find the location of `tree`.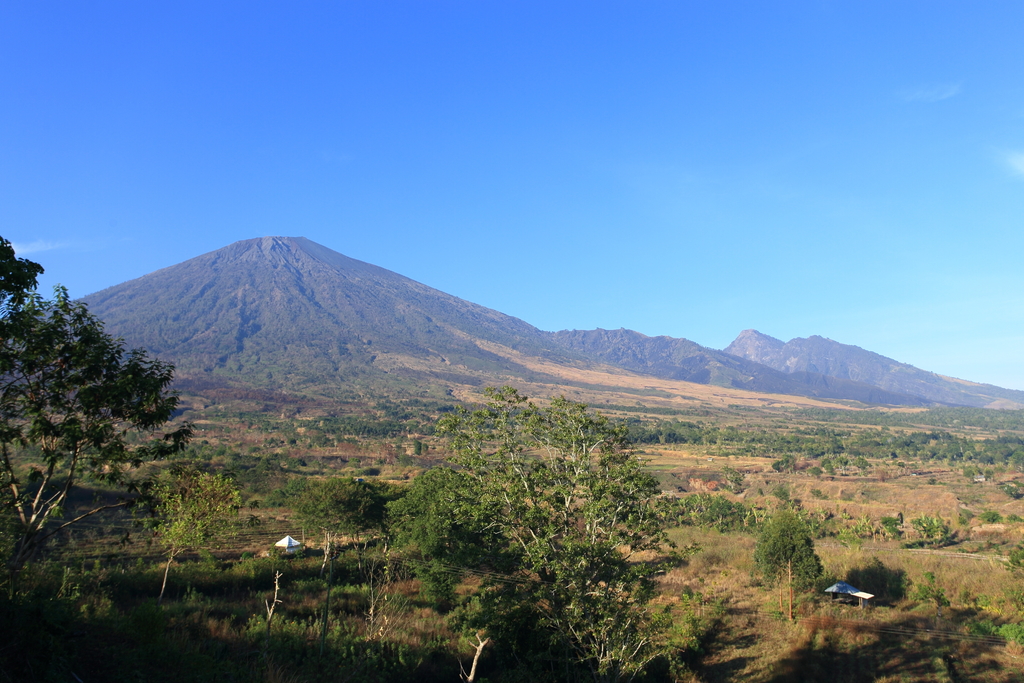
Location: pyautogui.locateOnScreen(259, 477, 383, 581).
